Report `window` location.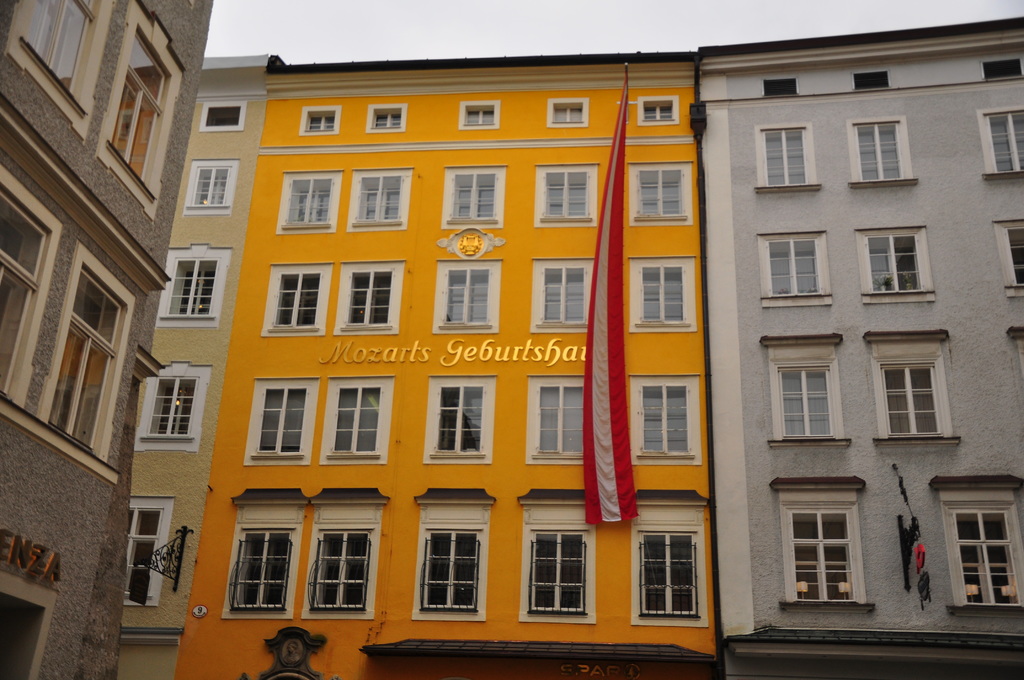
Report: detection(872, 232, 950, 302).
